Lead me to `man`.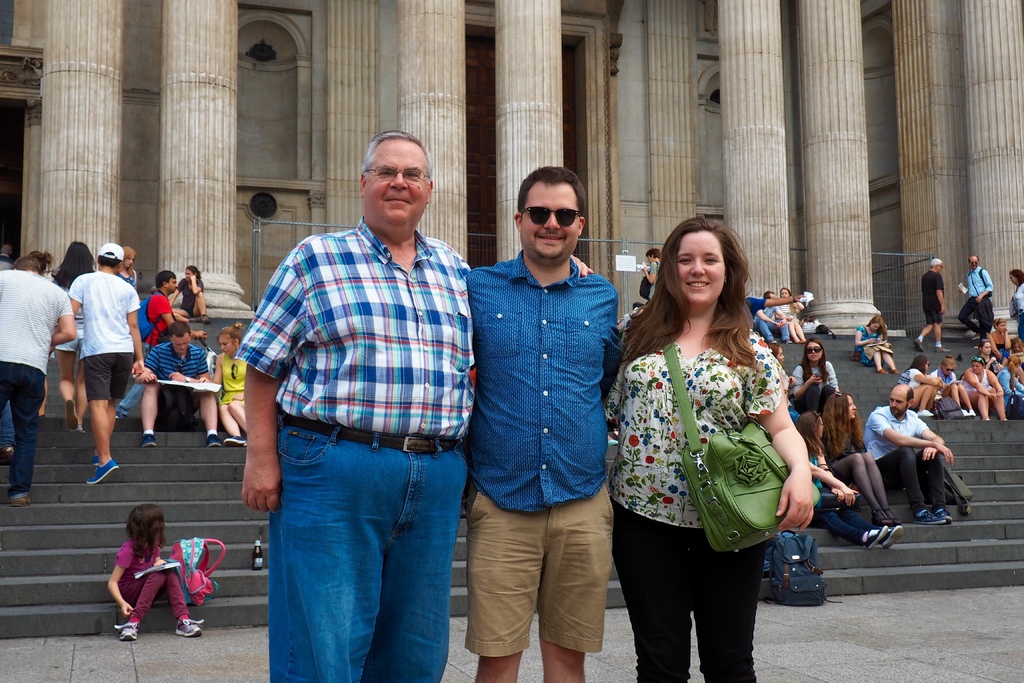
Lead to 742, 295, 805, 317.
